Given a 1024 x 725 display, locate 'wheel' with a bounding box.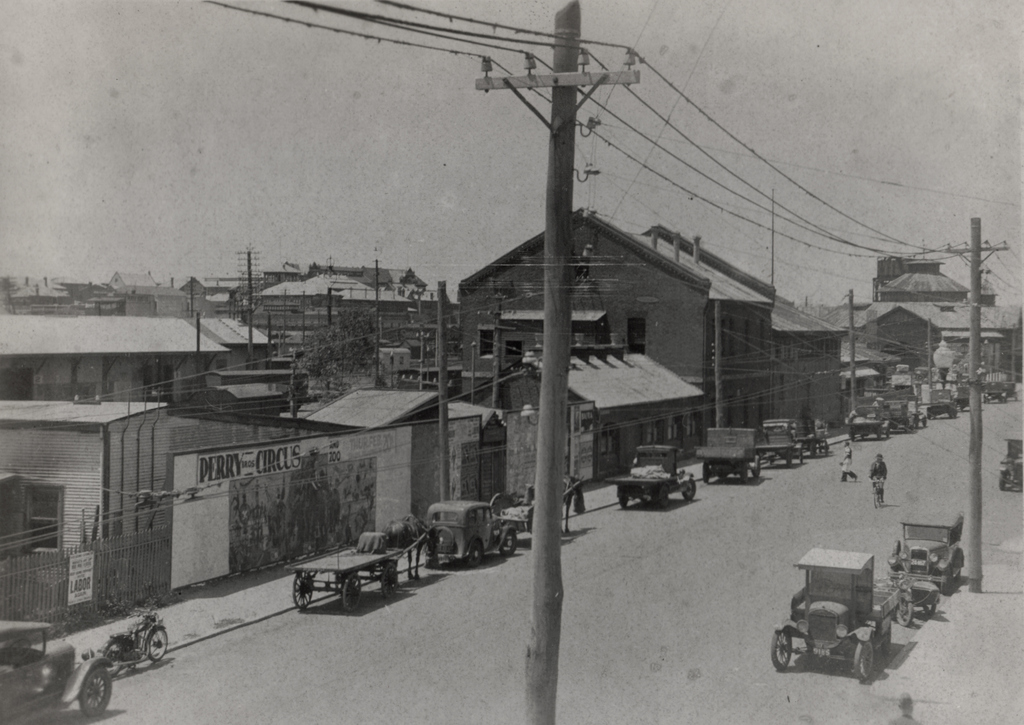
Located: (499,529,522,557).
